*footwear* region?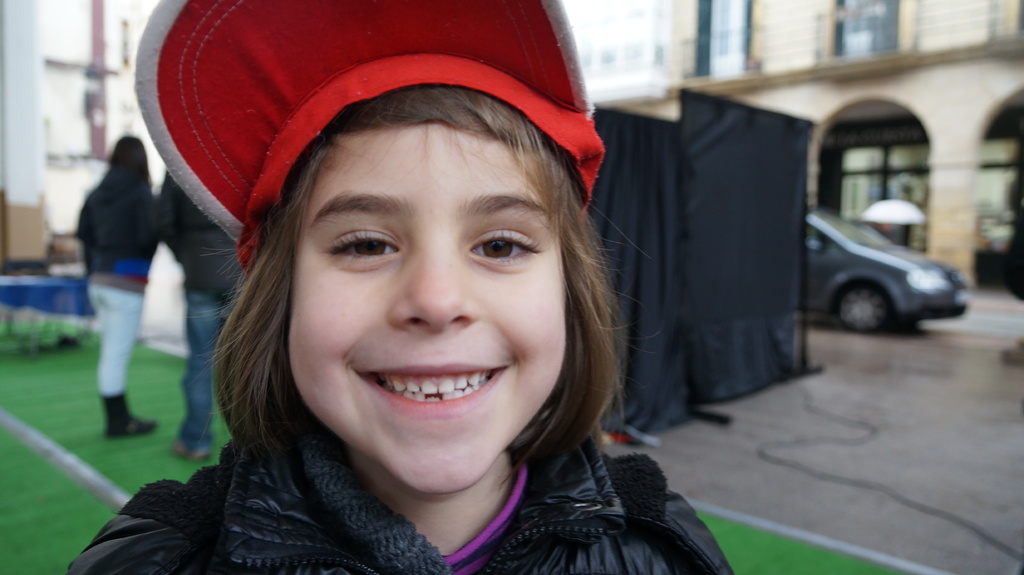
172/437/211/462
